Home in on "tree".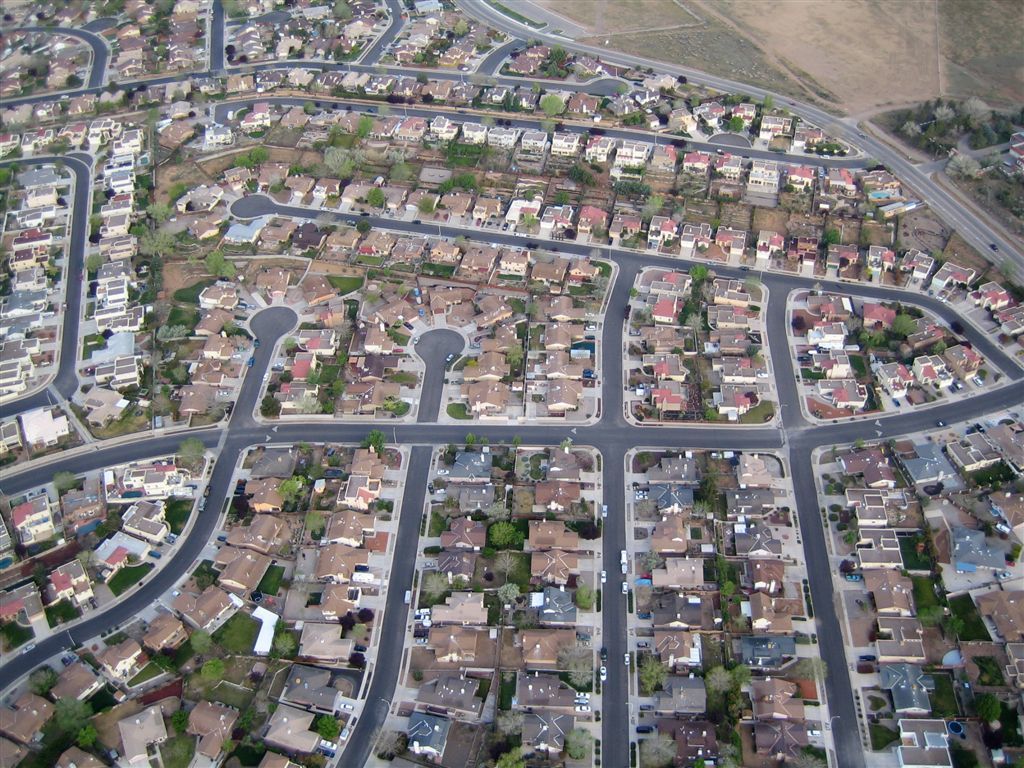
Homed in at [left=705, top=666, right=731, bottom=693].
